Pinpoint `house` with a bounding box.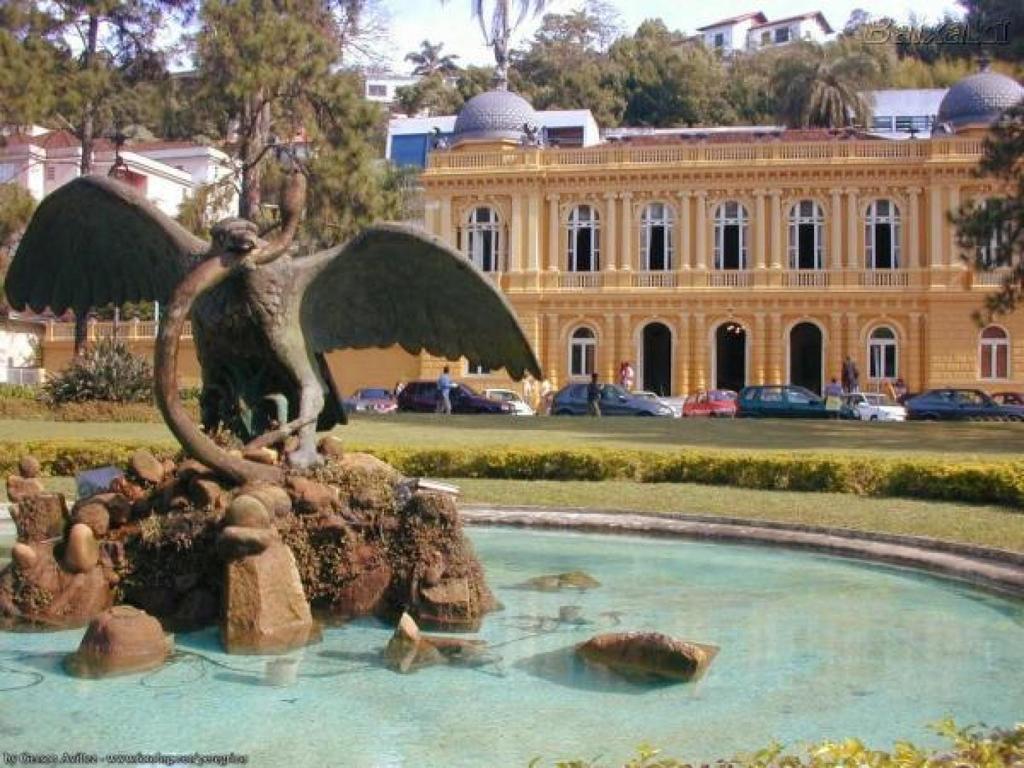
select_region(659, 4, 834, 67).
